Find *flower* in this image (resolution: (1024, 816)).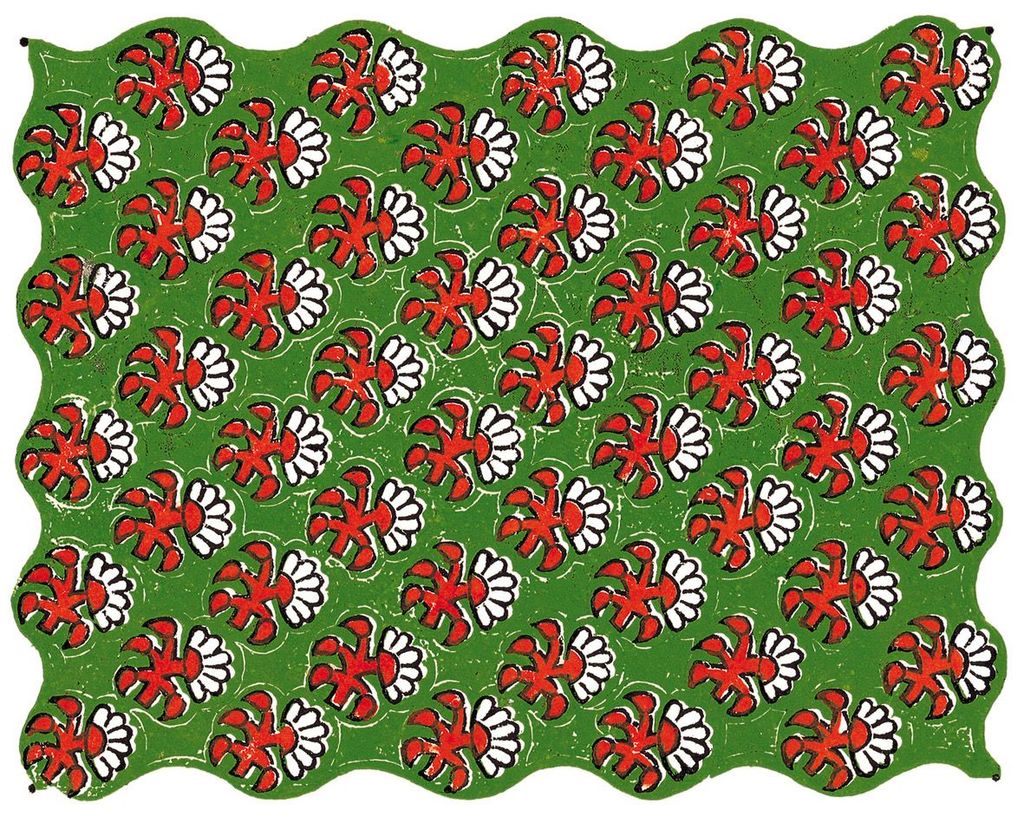
select_region(947, 467, 997, 552).
